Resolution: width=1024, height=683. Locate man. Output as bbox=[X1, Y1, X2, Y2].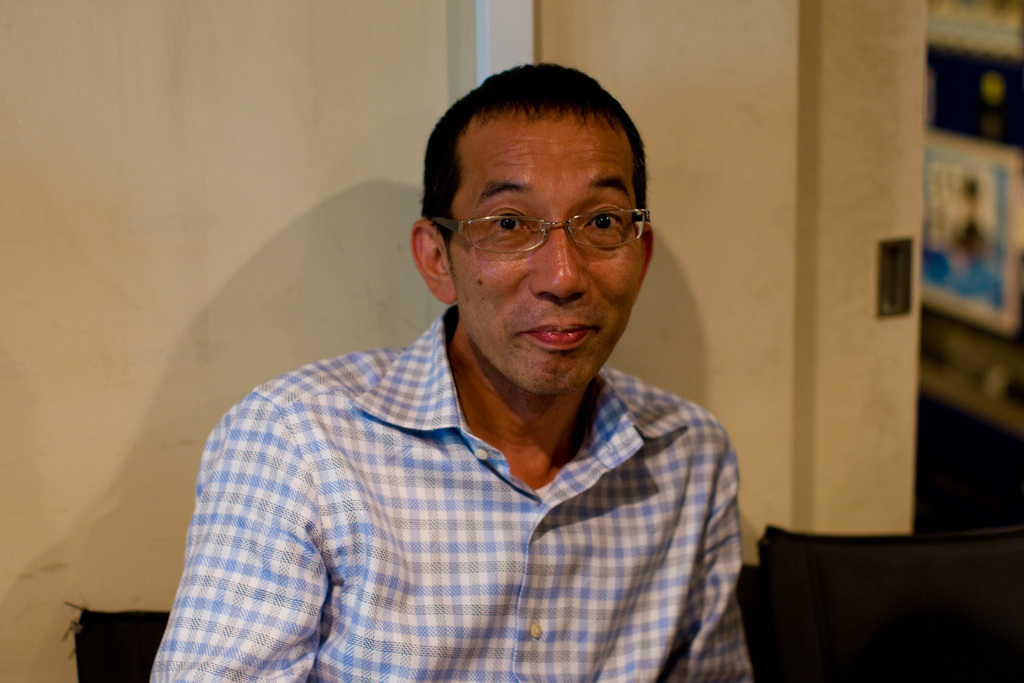
bbox=[147, 60, 758, 682].
